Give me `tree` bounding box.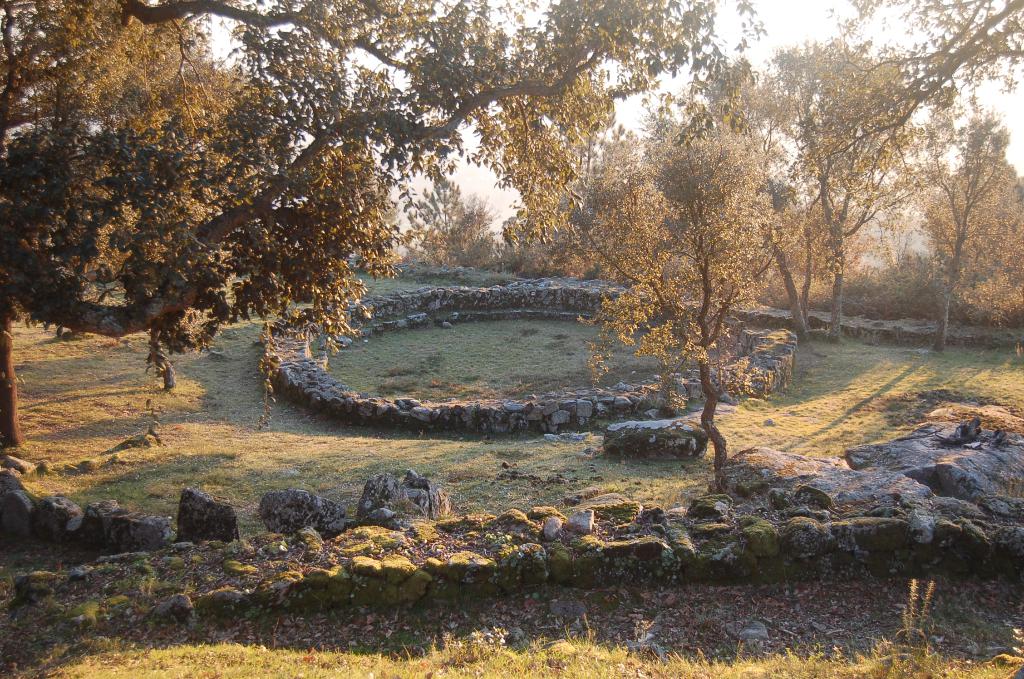
(x1=745, y1=44, x2=1015, y2=352).
